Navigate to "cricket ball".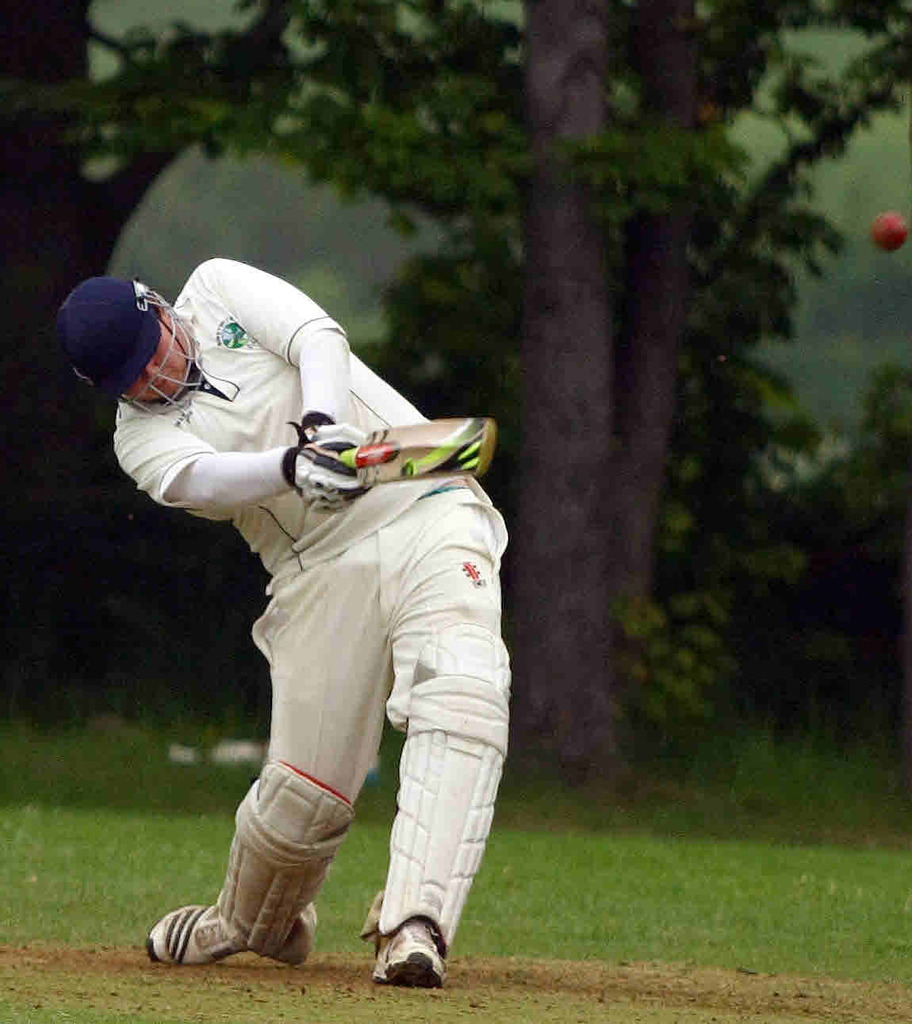
Navigation target: 870, 205, 909, 253.
